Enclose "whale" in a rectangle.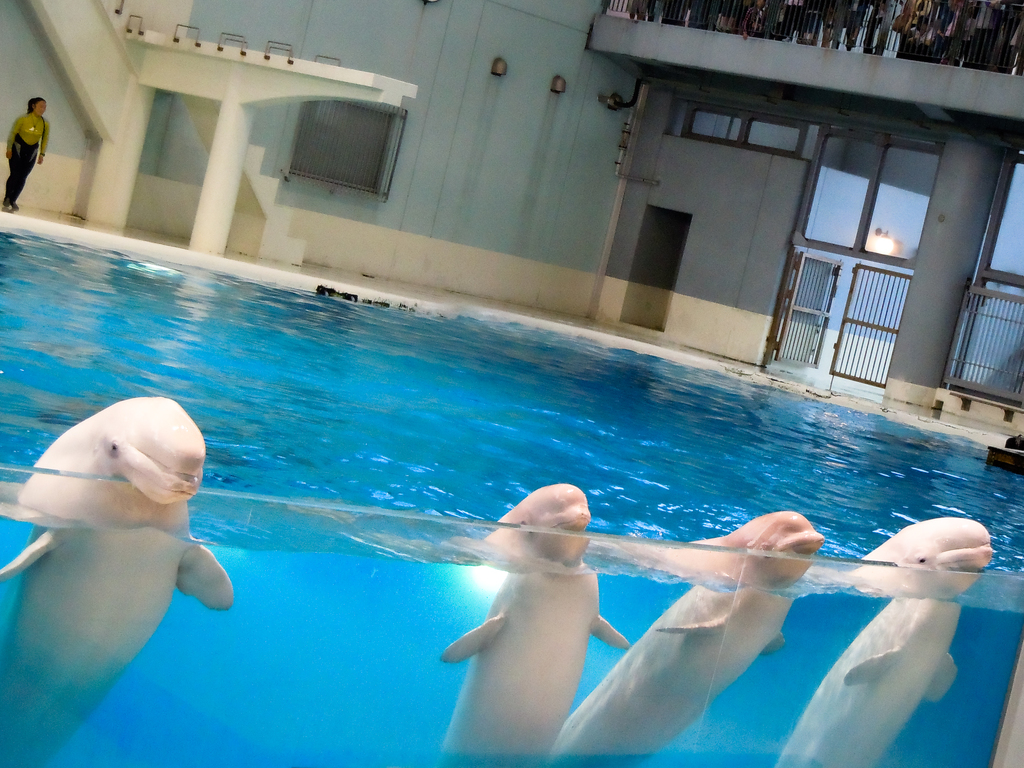
440, 479, 636, 767.
